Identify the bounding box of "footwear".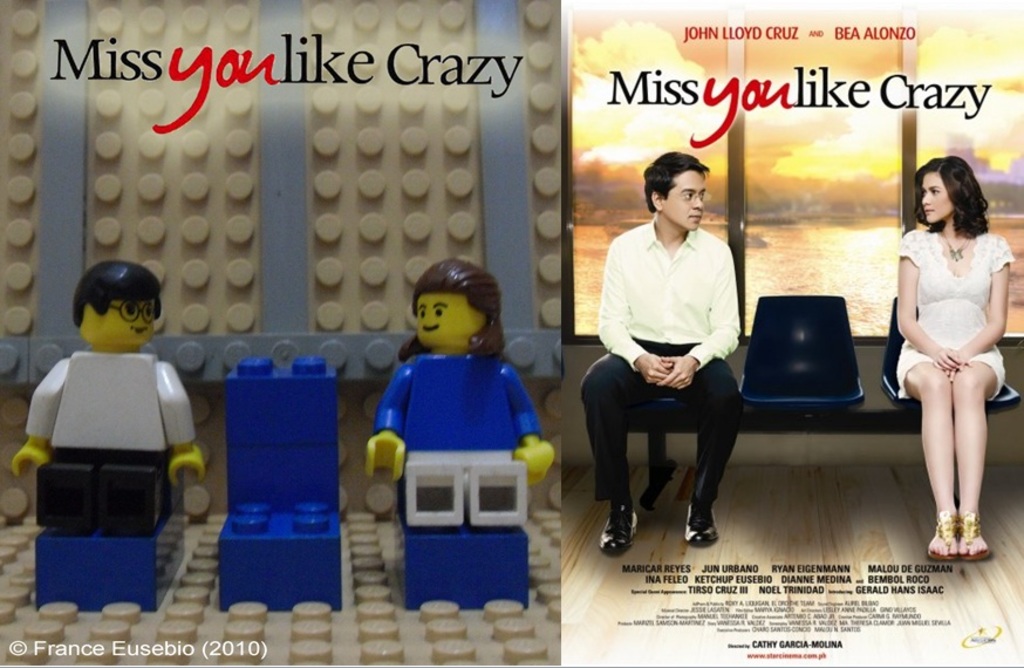
box(594, 504, 639, 546).
